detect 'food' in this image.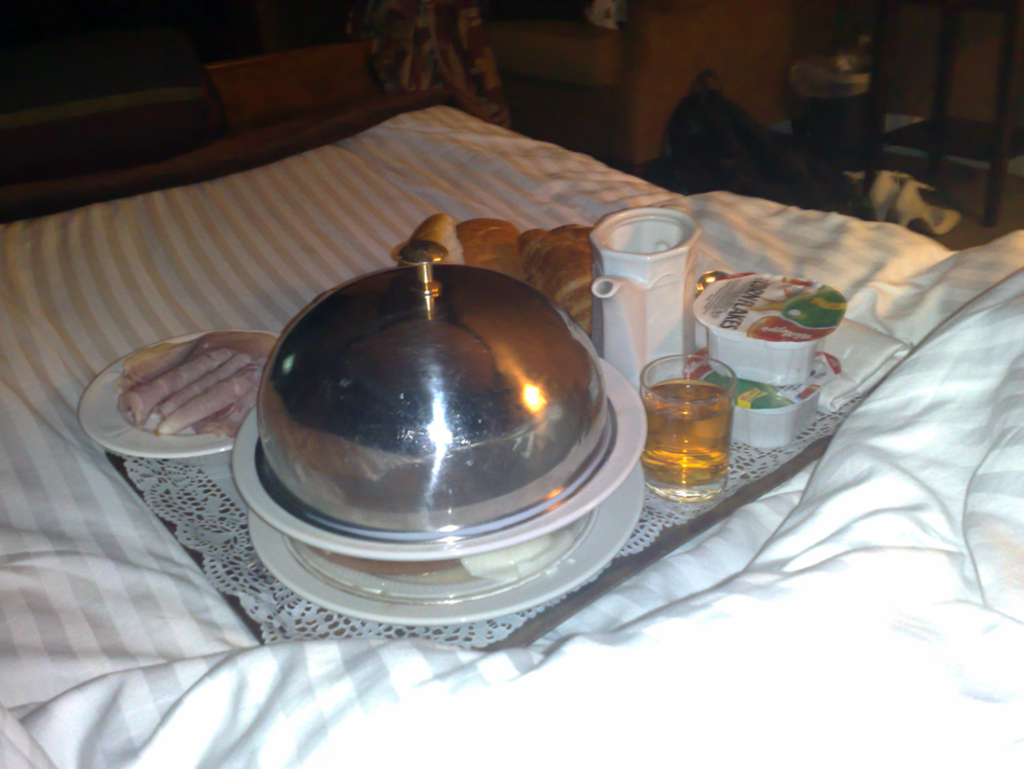
Detection: locate(114, 333, 279, 441).
